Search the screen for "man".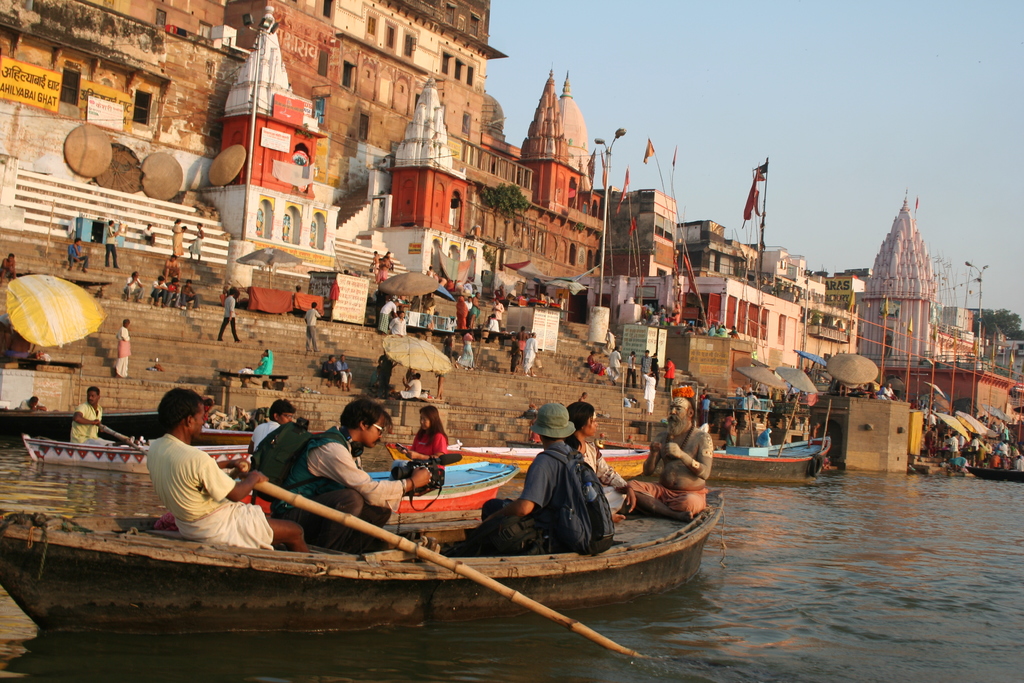
Found at left=304, top=300, right=320, bottom=352.
